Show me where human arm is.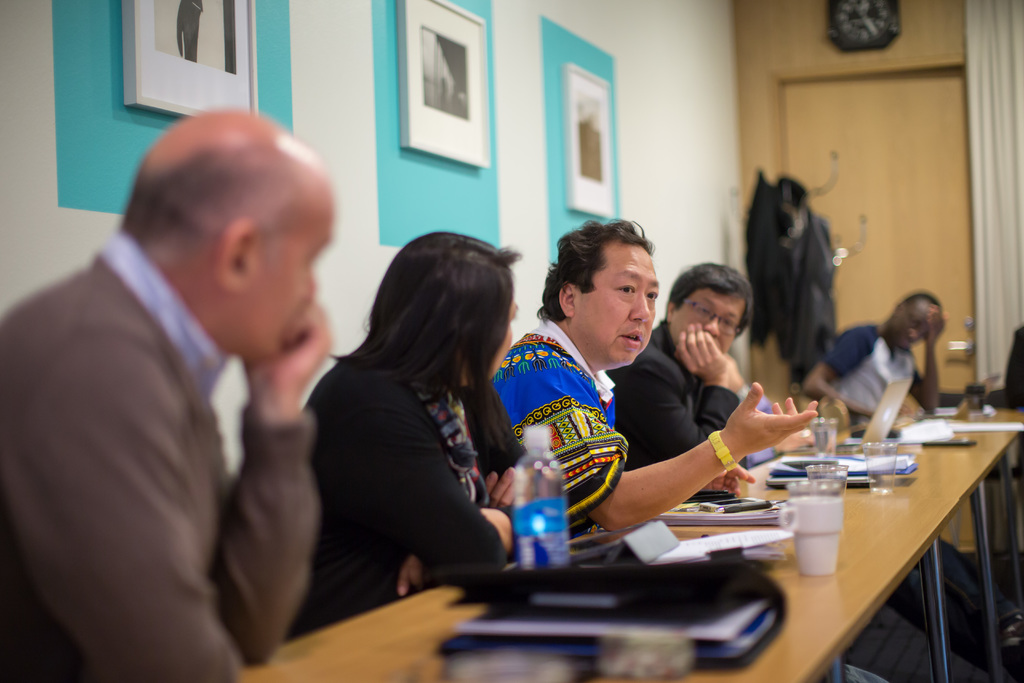
human arm is at box=[703, 460, 757, 500].
